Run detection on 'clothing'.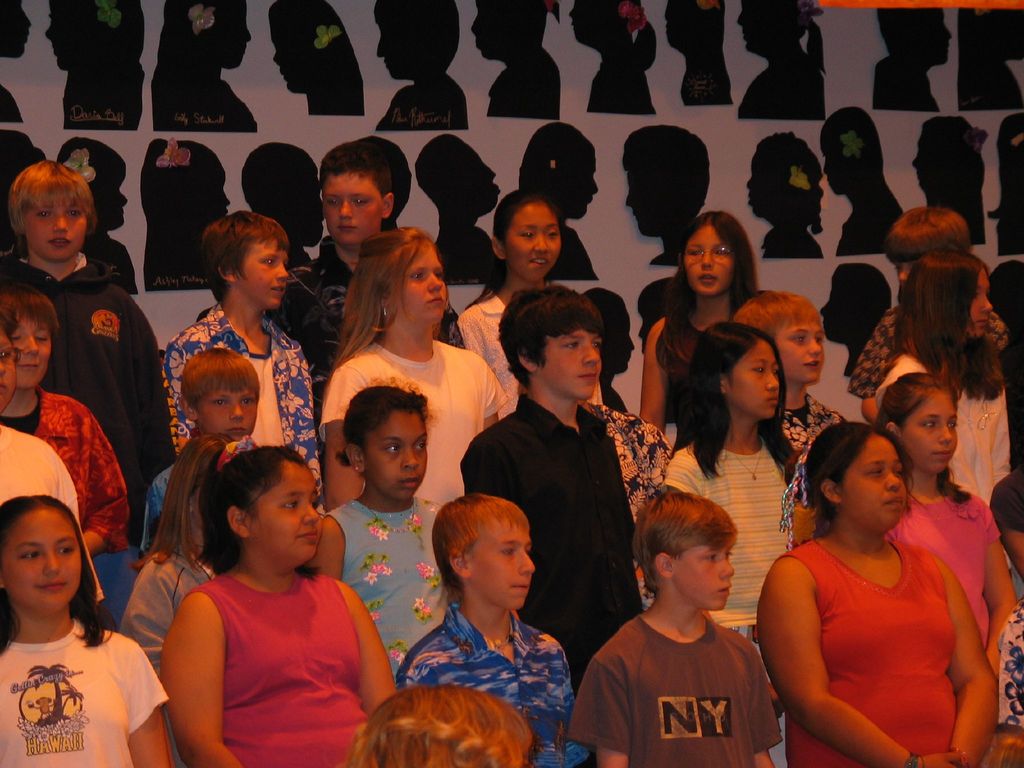
Result: (270, 250, 467, 375).
